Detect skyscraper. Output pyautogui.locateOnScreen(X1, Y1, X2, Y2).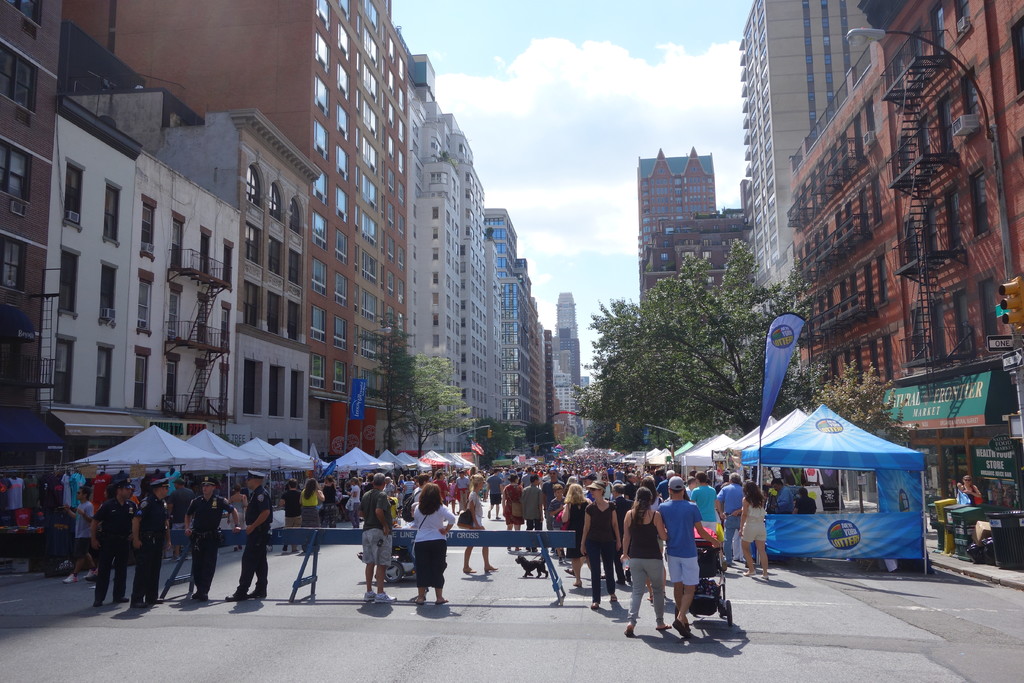
pyautogui.locateOnScreen(551, 286, 581, 431).
